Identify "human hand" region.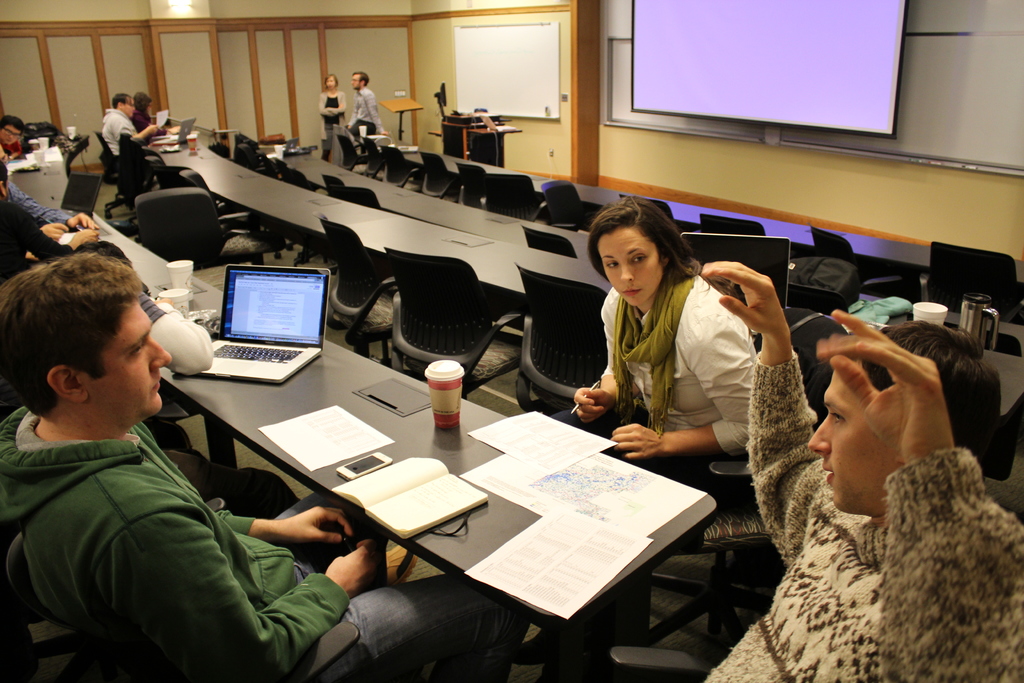
Region: <box>275,506,354,545</box>.
